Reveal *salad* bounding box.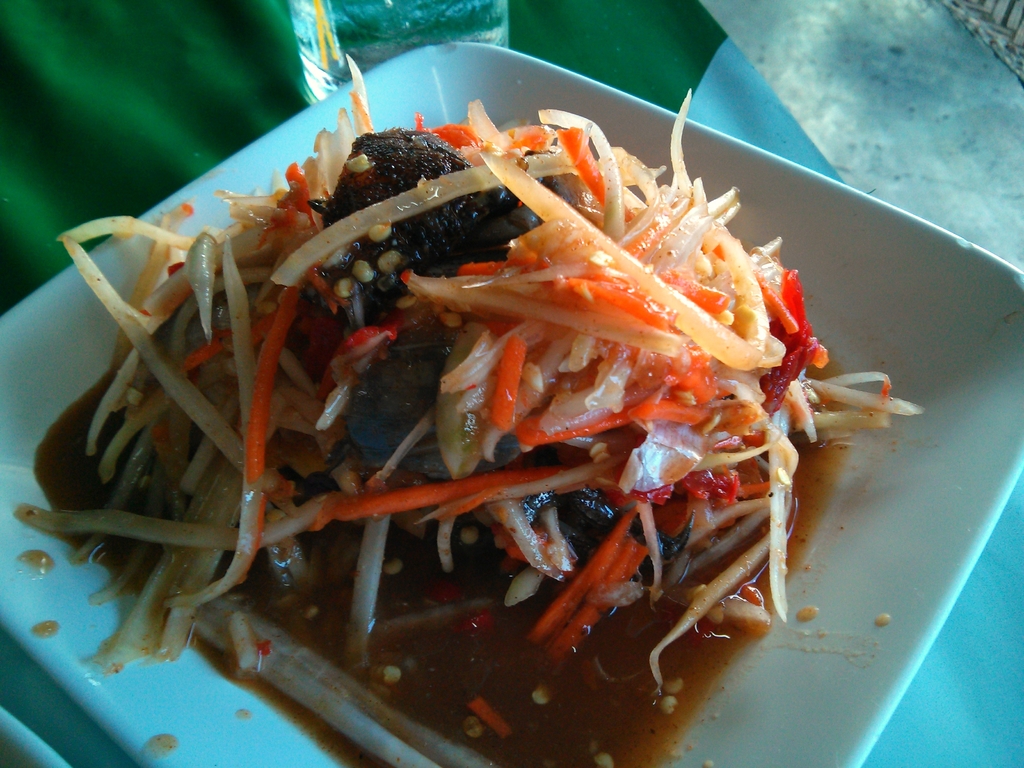
Revealed: region(4, 41, 928, 767).
